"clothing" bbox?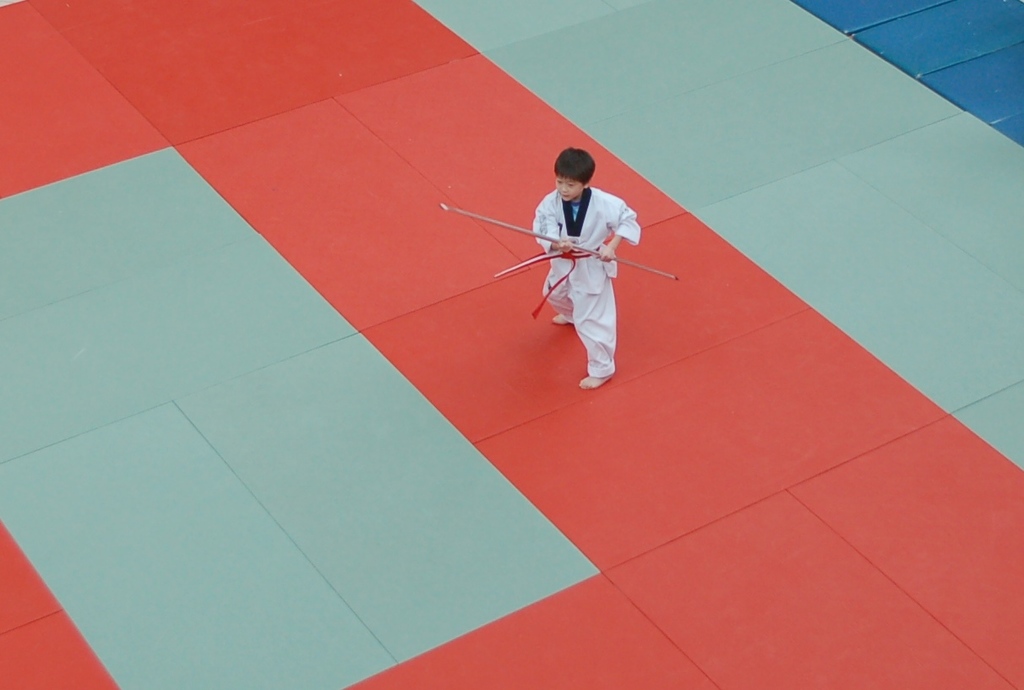
{"x1": 543, "y1": 159, "x2": 647, "y2": 385}
